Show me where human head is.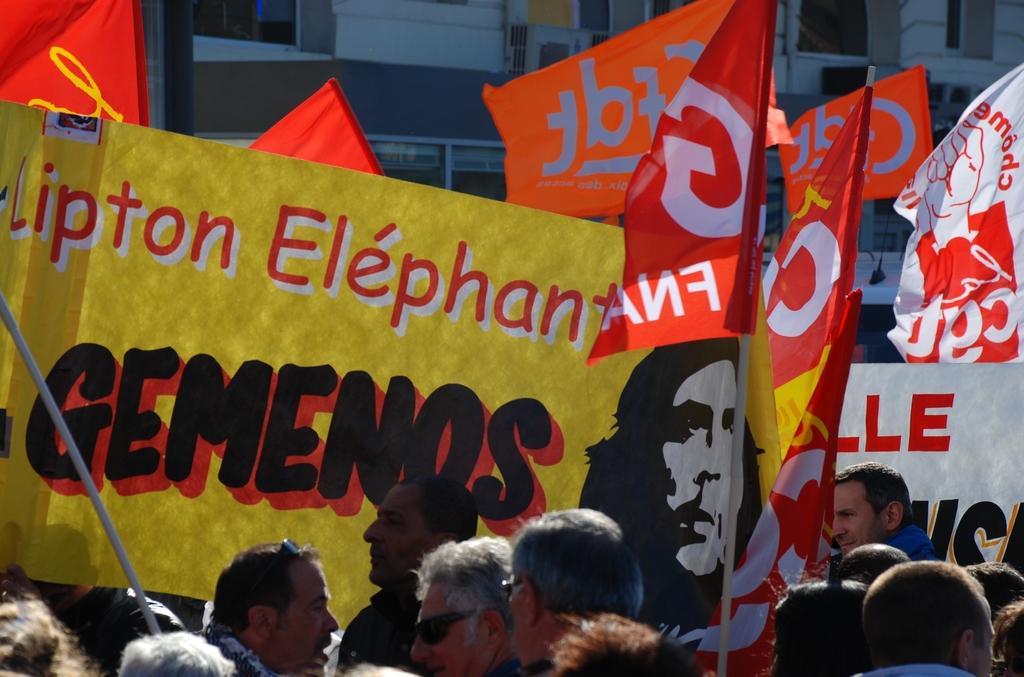
human head is at select_region(361, 475, 481, 588).
